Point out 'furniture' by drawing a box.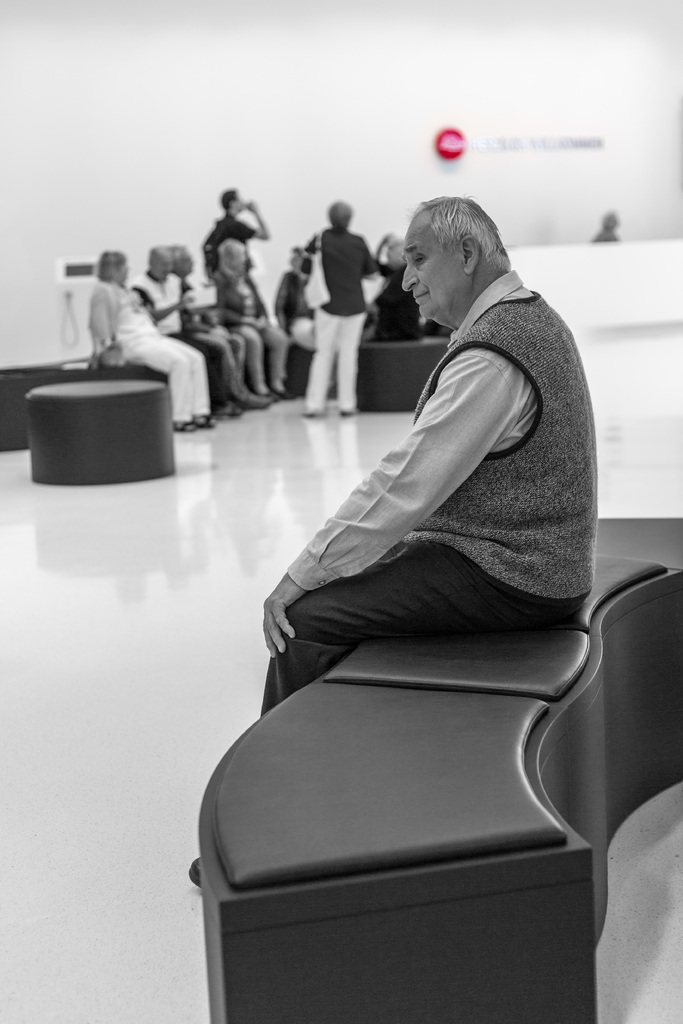
(195,514,682,1023).
